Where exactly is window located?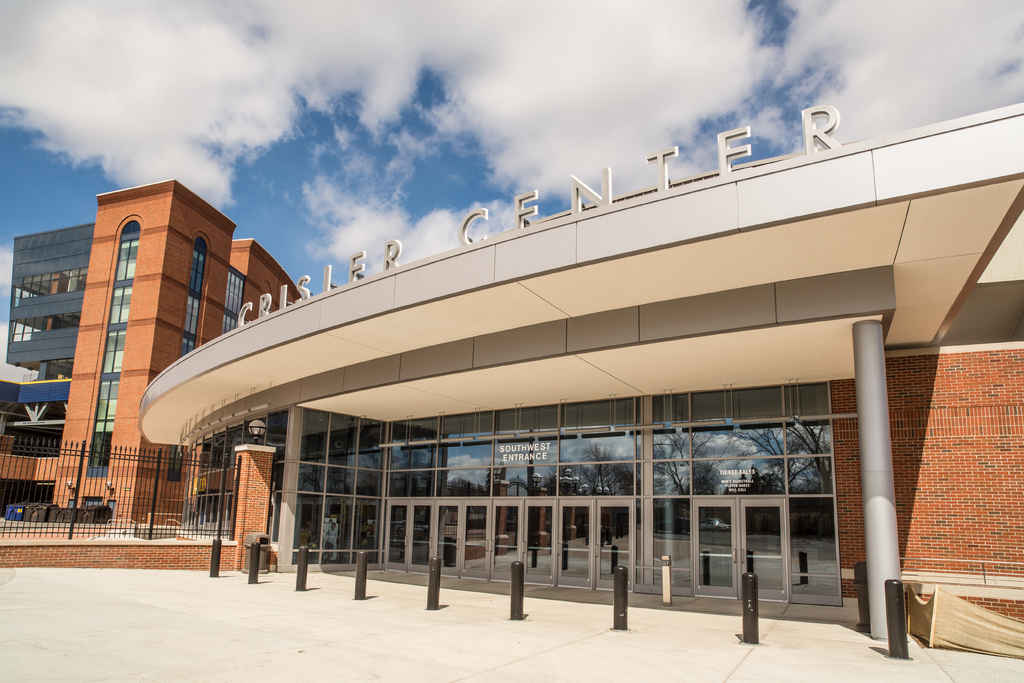
Its bounding box is [left=17, top=268, right=94, bottom=300].
